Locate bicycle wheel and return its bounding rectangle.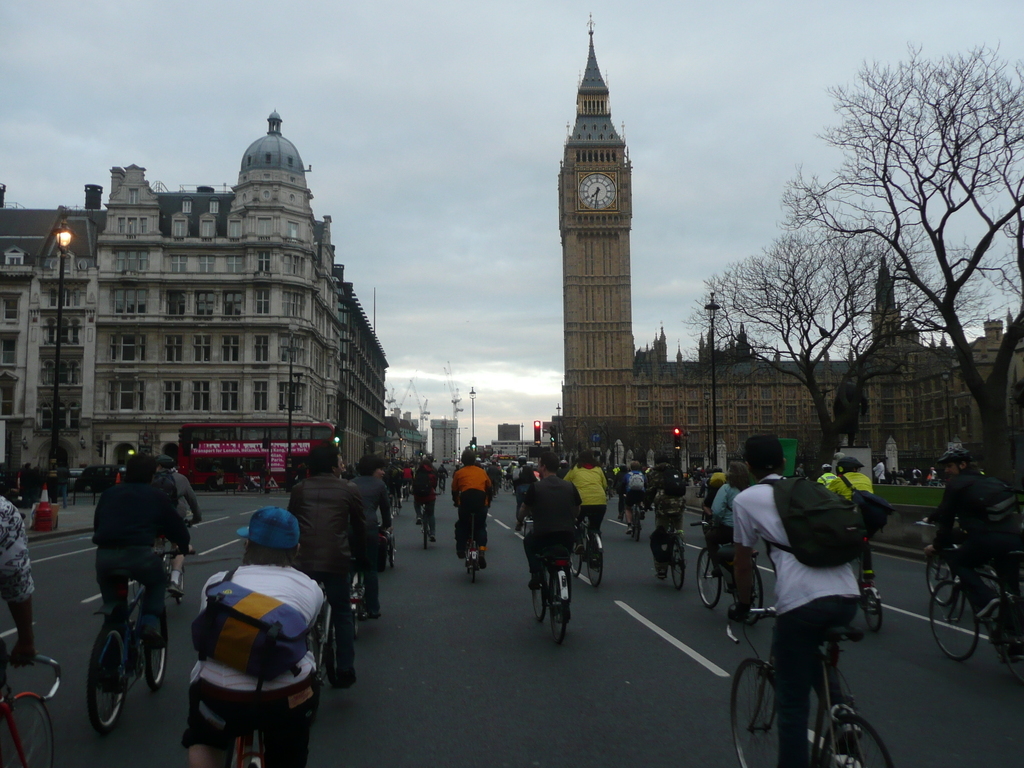
bbox(727, 663, 778, 767).
